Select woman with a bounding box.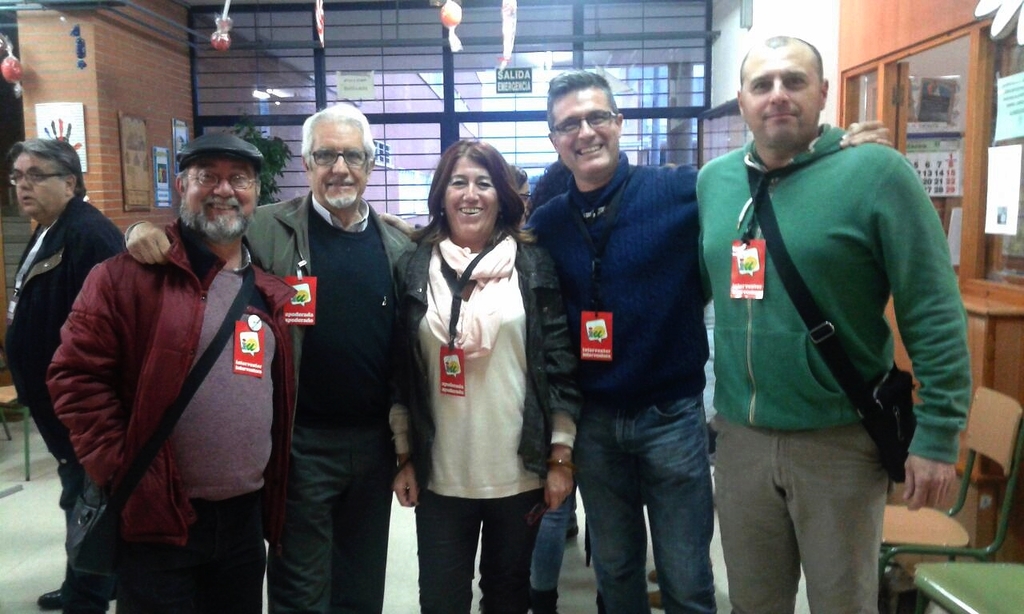
Rect(383, 136, 574, 613).
